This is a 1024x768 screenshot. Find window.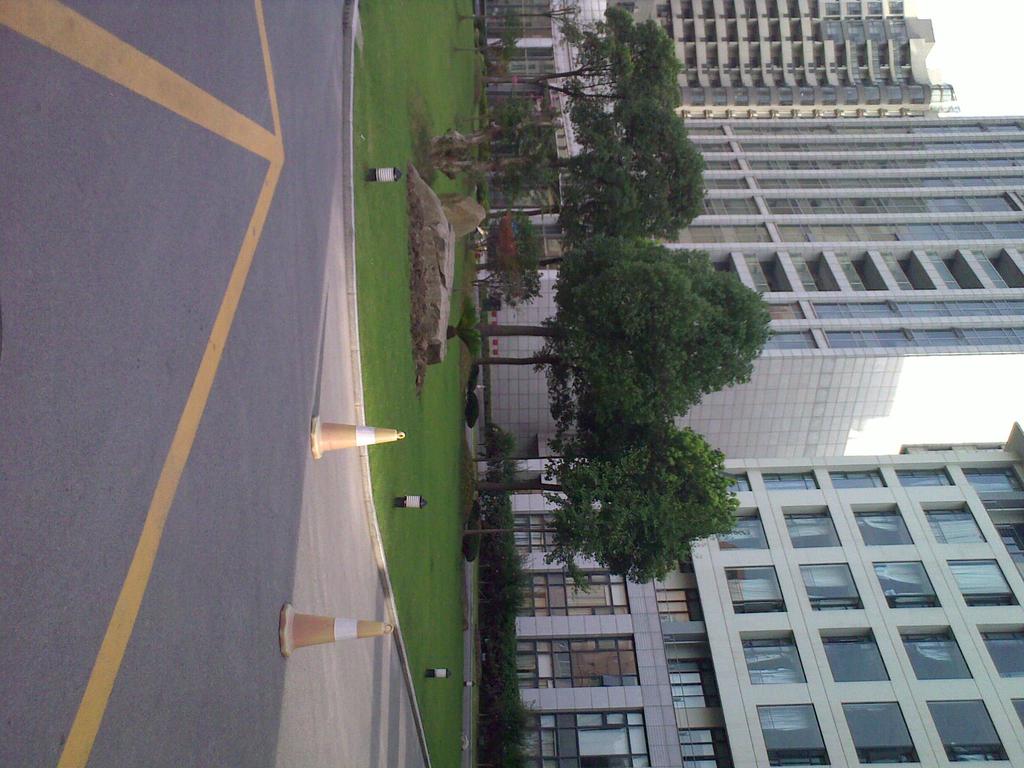
Bounding box: box=[969, 620, 1023, 685].
